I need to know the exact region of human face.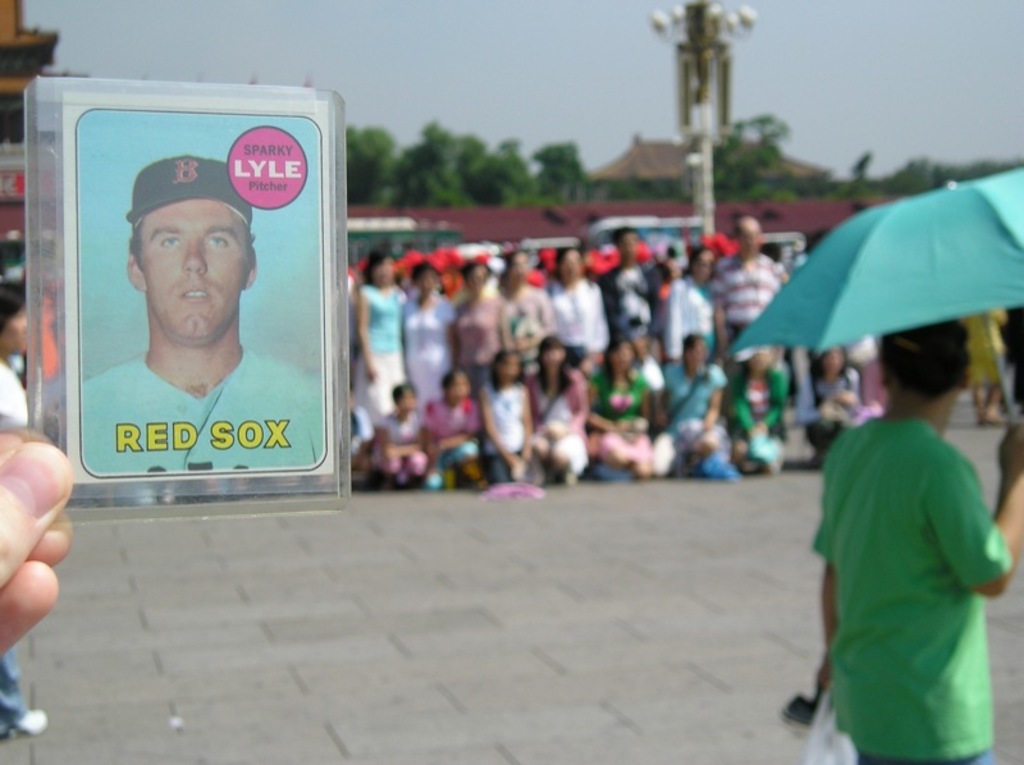
Region: rect(421, 272, 431, 288).
